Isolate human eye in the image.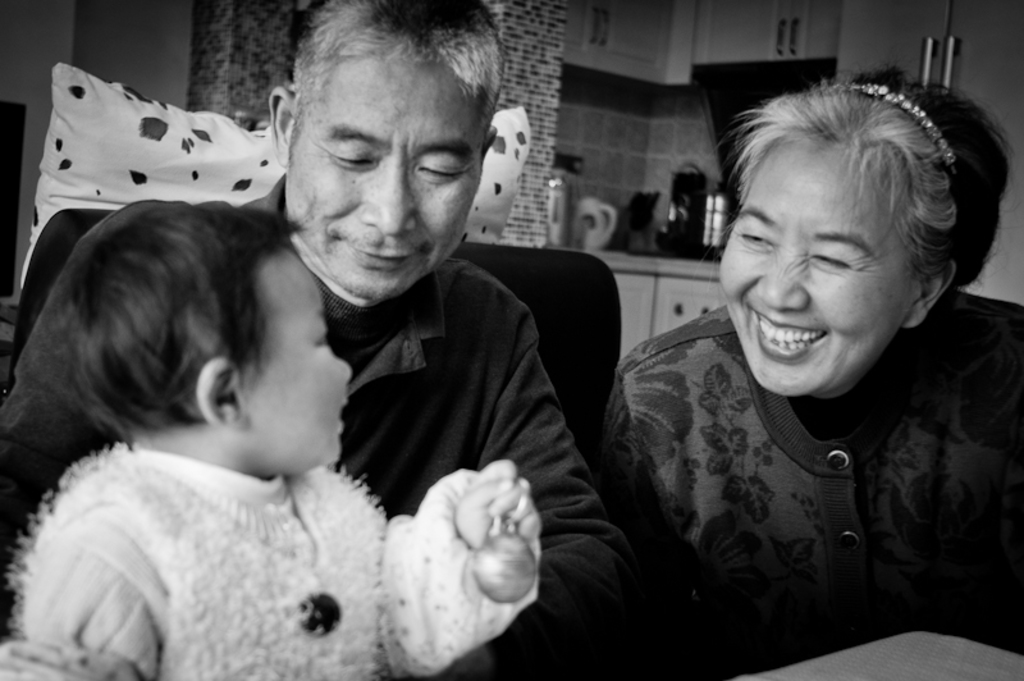
Isolated region: rect(320, 140, 381, 173).
